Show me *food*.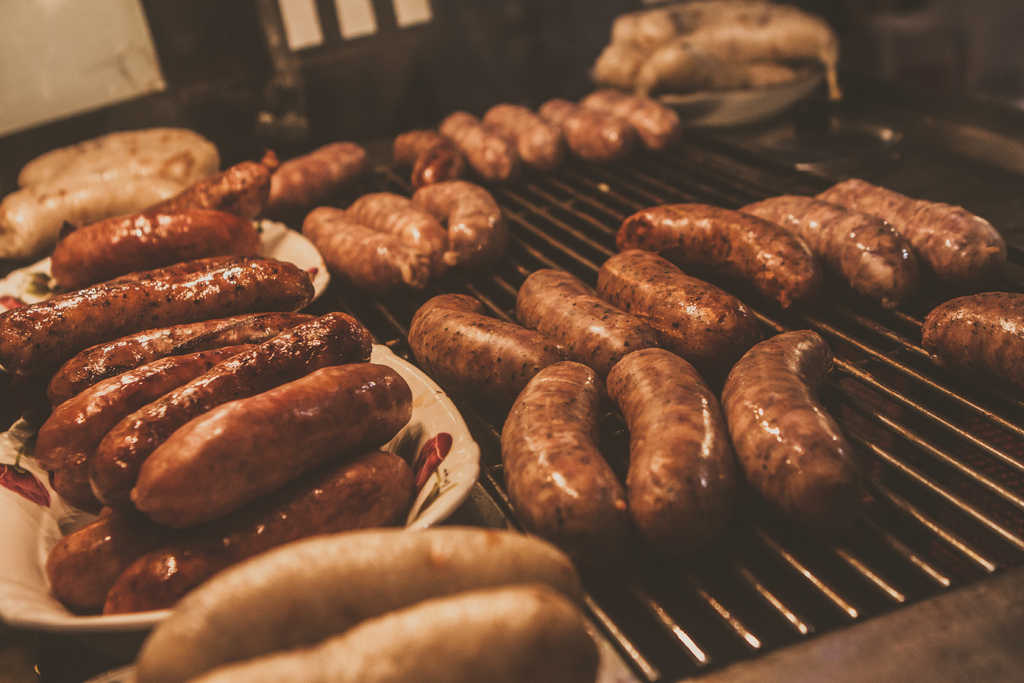
*food* is here: locate(720, 328, 863, 523).
